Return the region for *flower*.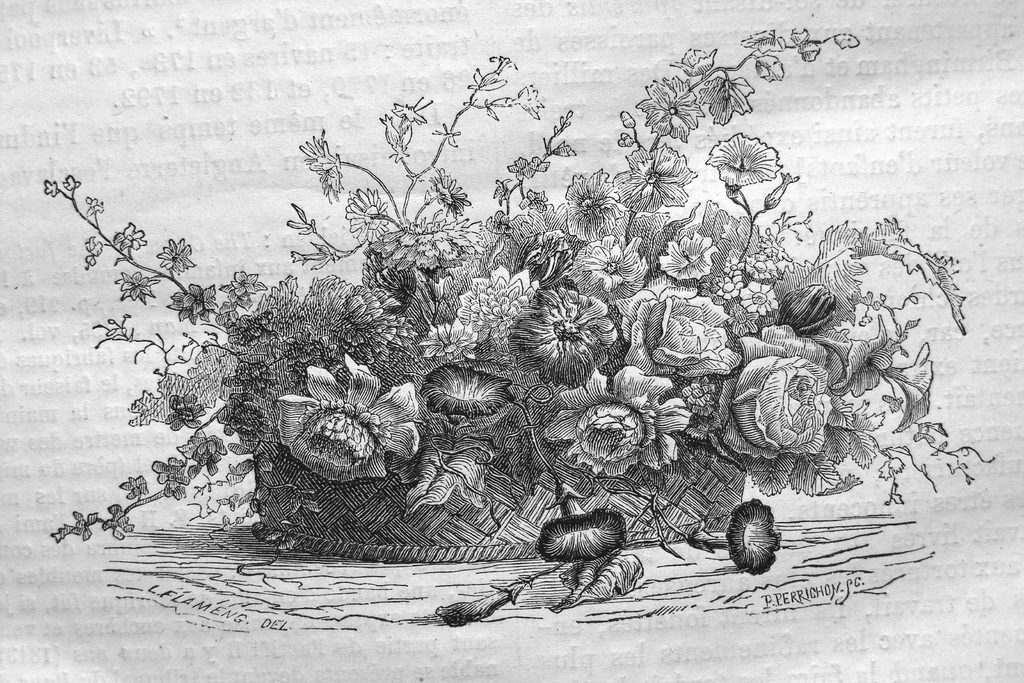
148 451 196 497.
